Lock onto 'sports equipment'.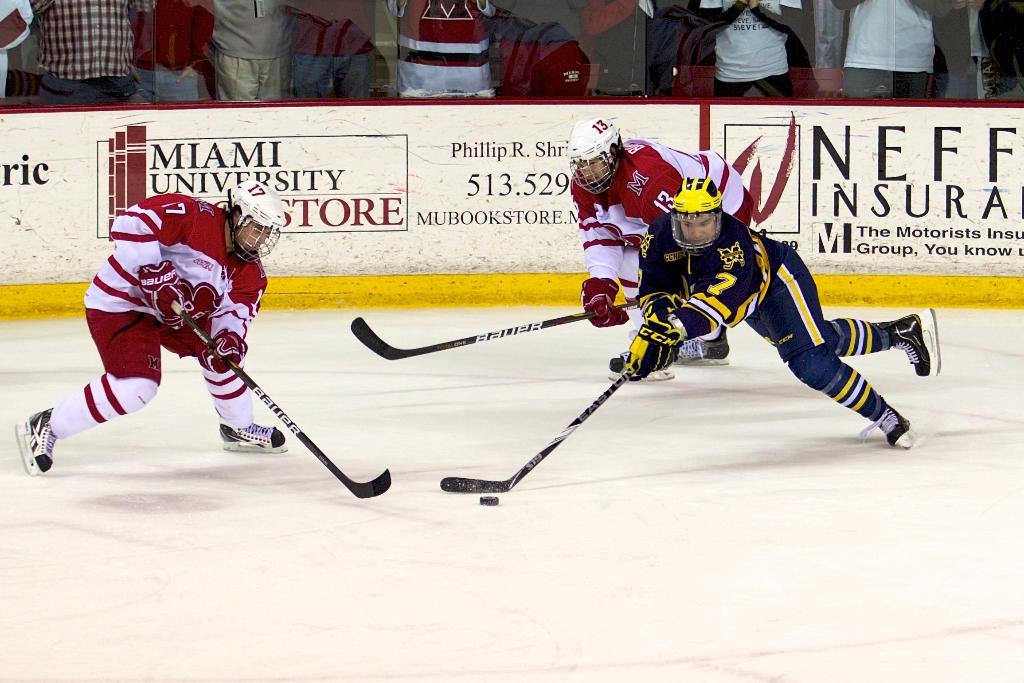
Locked: detection(672, 175, 722, 253).
